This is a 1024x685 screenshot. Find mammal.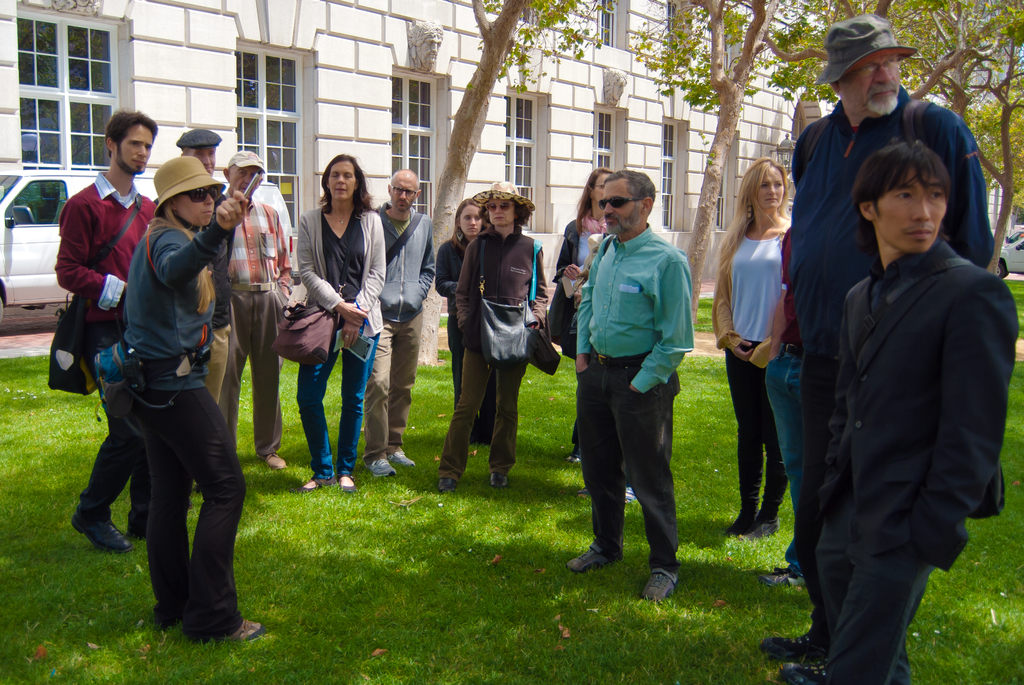
Bounding box: locate(710, 155, 795, 542).
